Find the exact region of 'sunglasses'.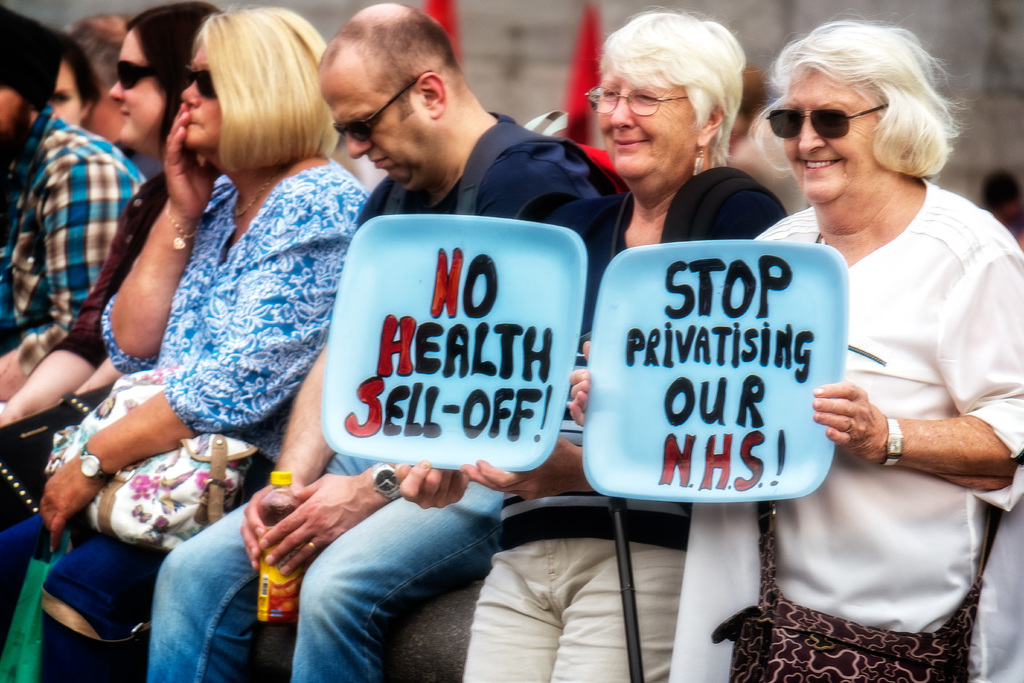
Exact region: locate(184, 63, 220, 101).
